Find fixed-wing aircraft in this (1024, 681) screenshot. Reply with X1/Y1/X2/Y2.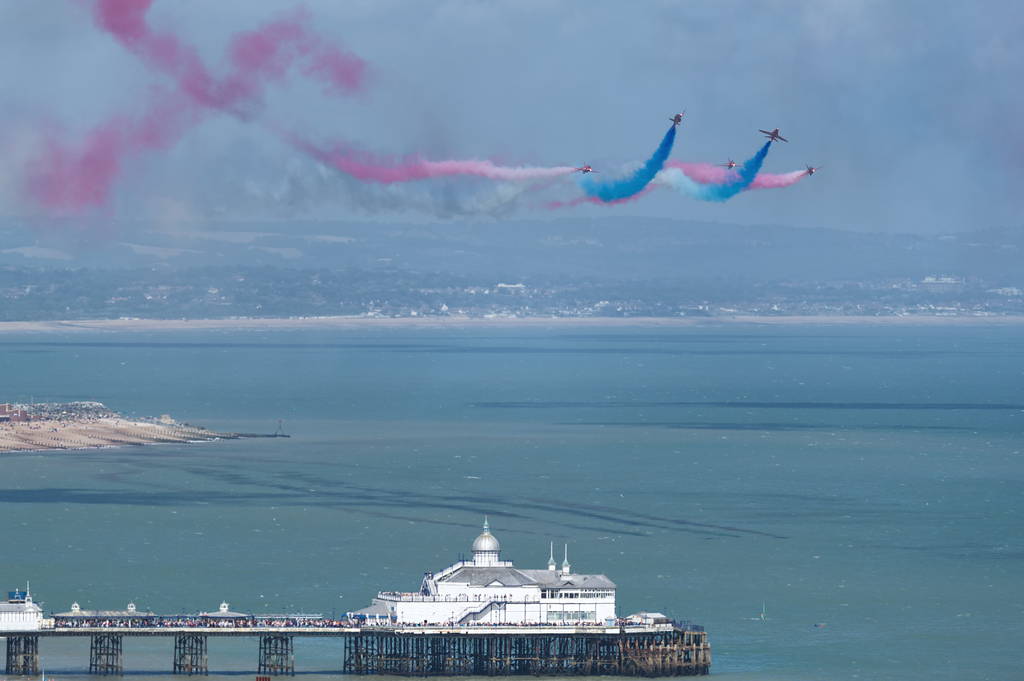
758/128/790/144.
